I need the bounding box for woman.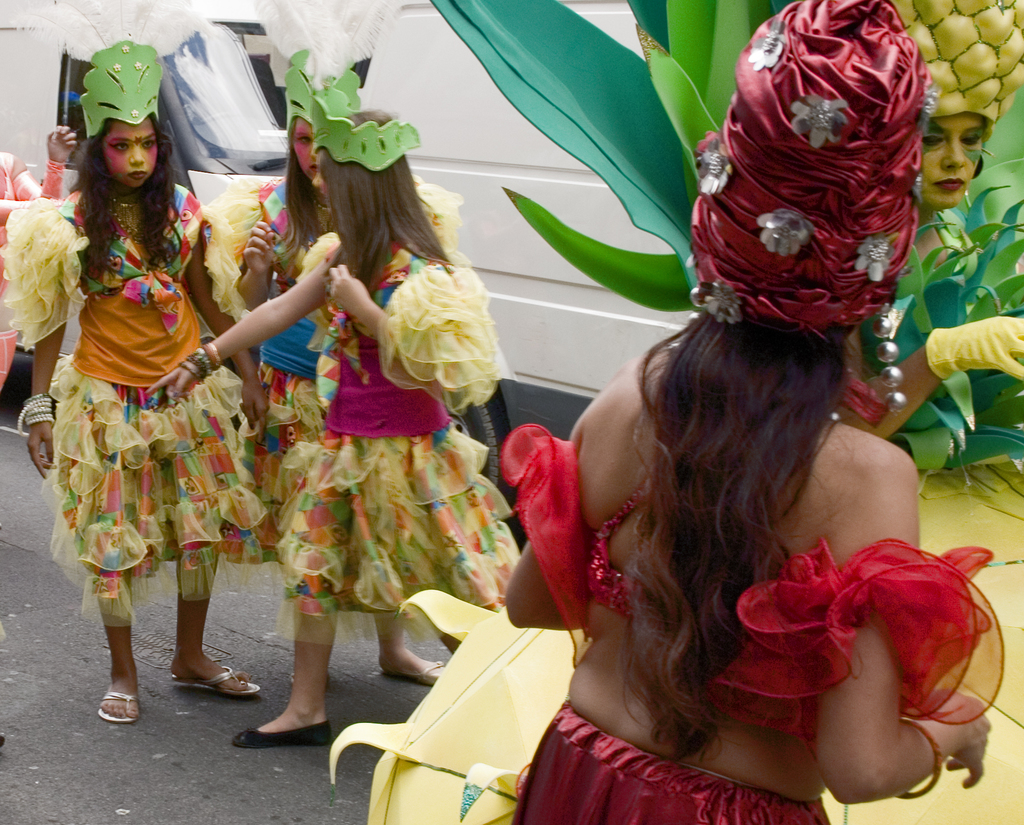
Here it is: BBox(449, 89, 1000, 824).
